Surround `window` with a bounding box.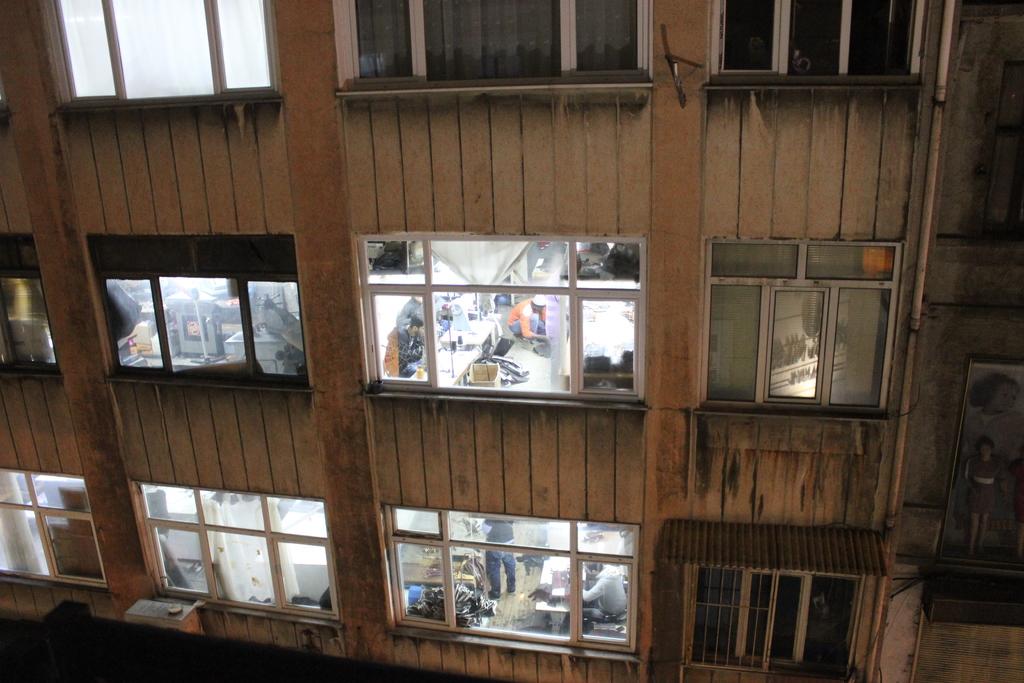
select_region(981, 59, 1023, 239).
